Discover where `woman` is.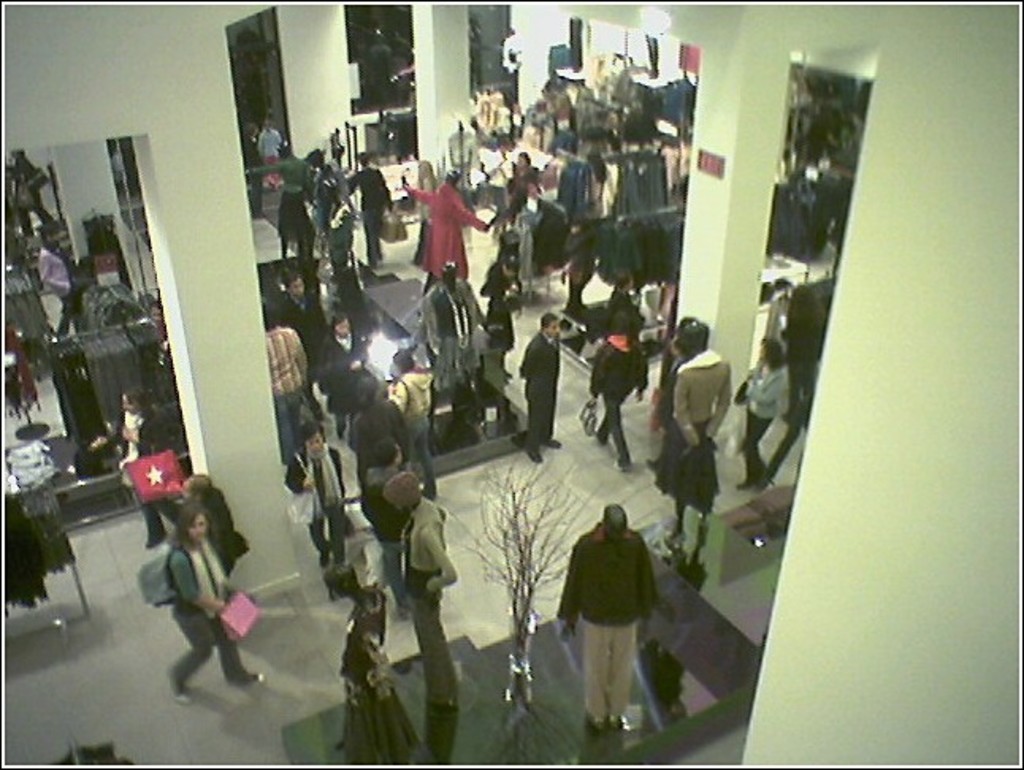
Discovered at box=[109, 375, 185, 551].
